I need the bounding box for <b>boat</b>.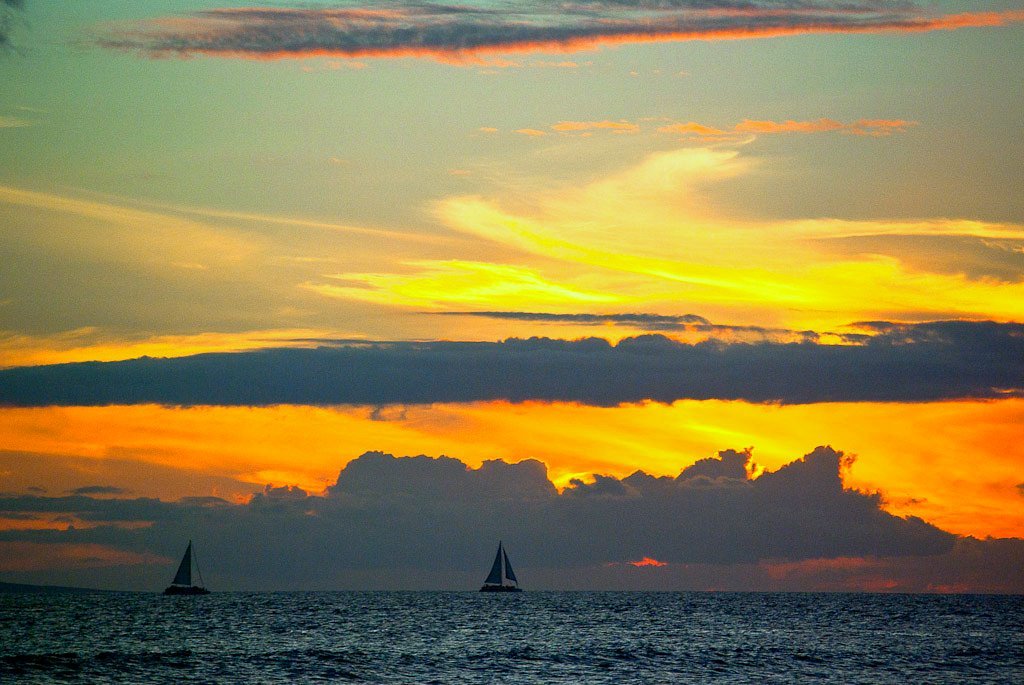
Here it is: {"x1": 163, "y1": 545, "x2": 204, "y2": 594}.
